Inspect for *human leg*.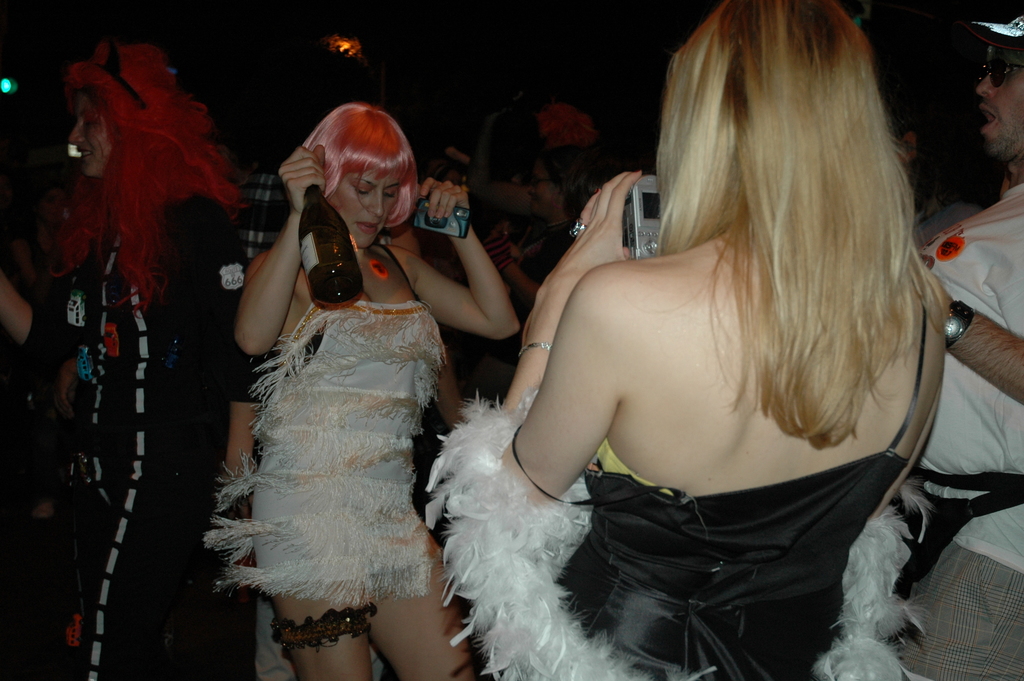
Inspection: [x1=362, y1=489, x2=481, y2=680].
